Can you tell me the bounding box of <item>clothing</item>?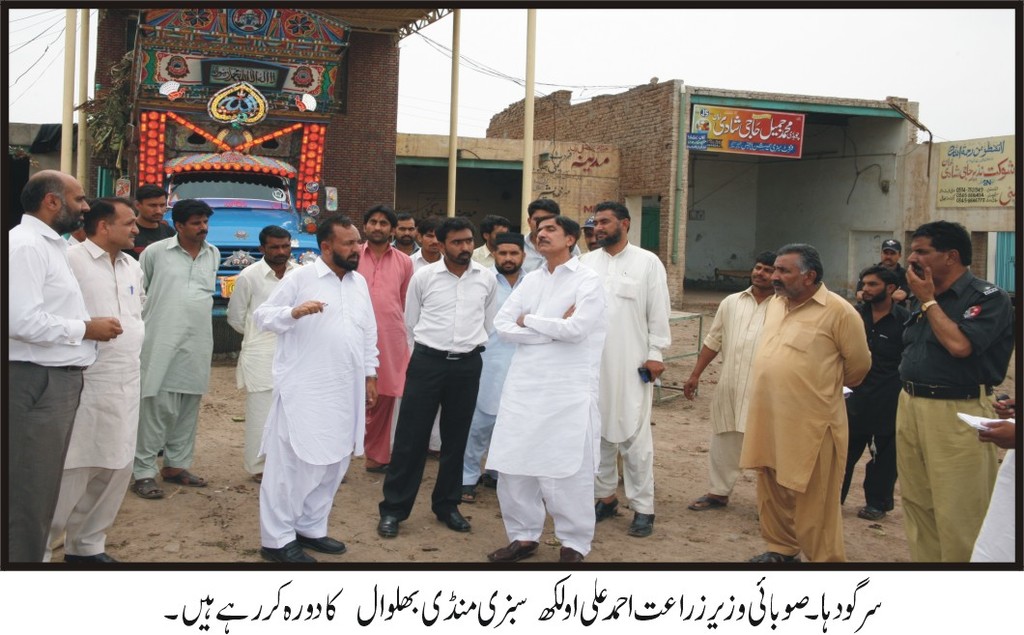
230,255,299,471.
